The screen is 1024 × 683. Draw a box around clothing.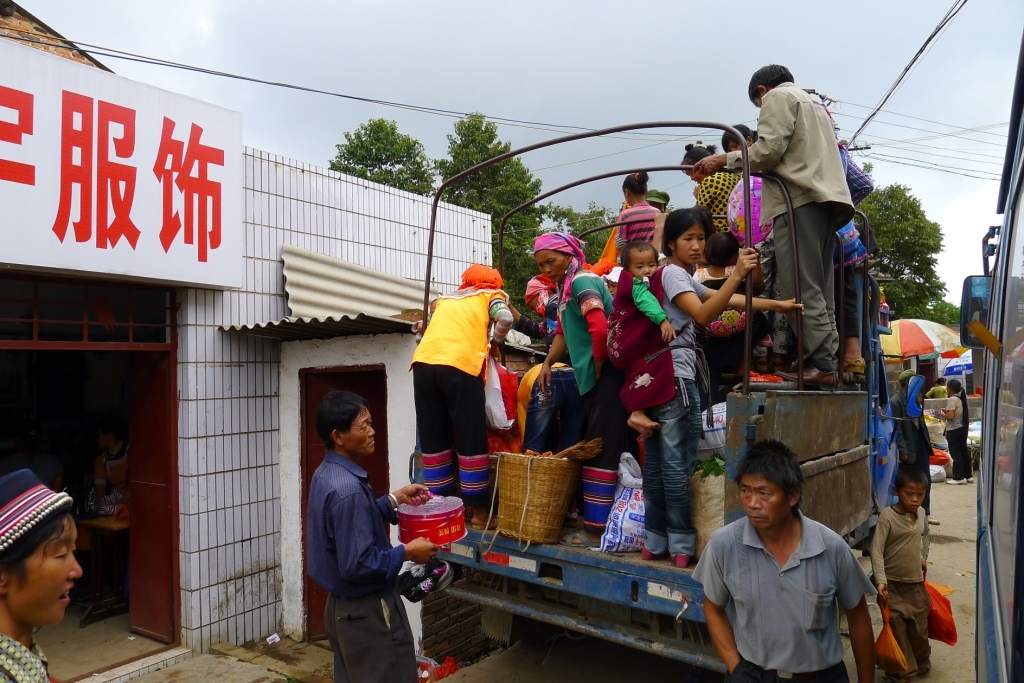
x1=946 y1=400 x2=976 y2=474.
